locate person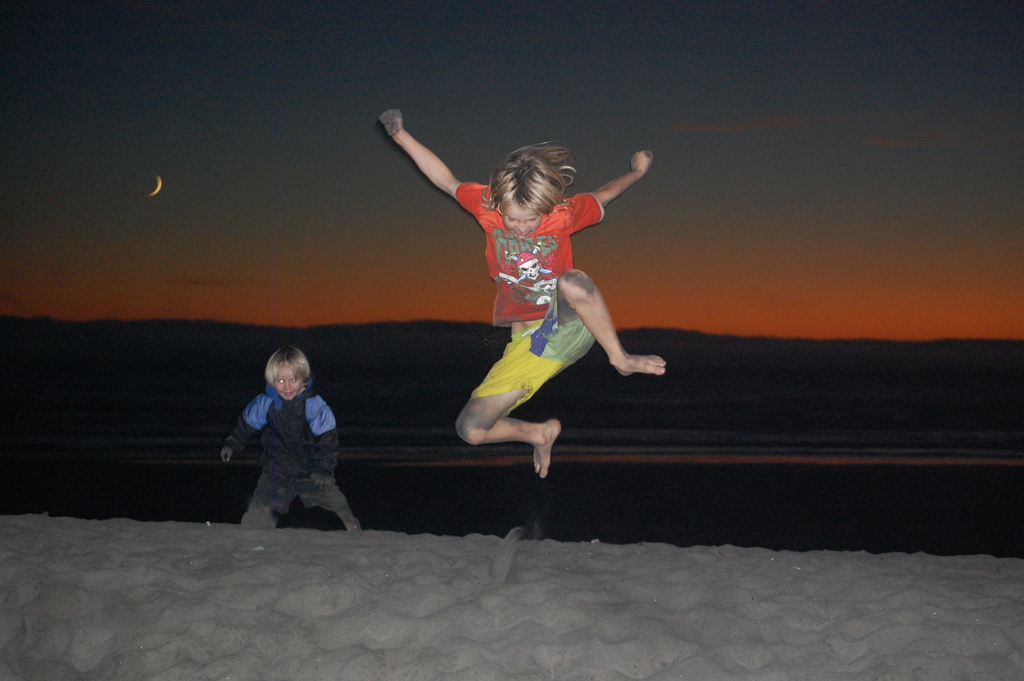
box=[378, 107, 666, 482]
